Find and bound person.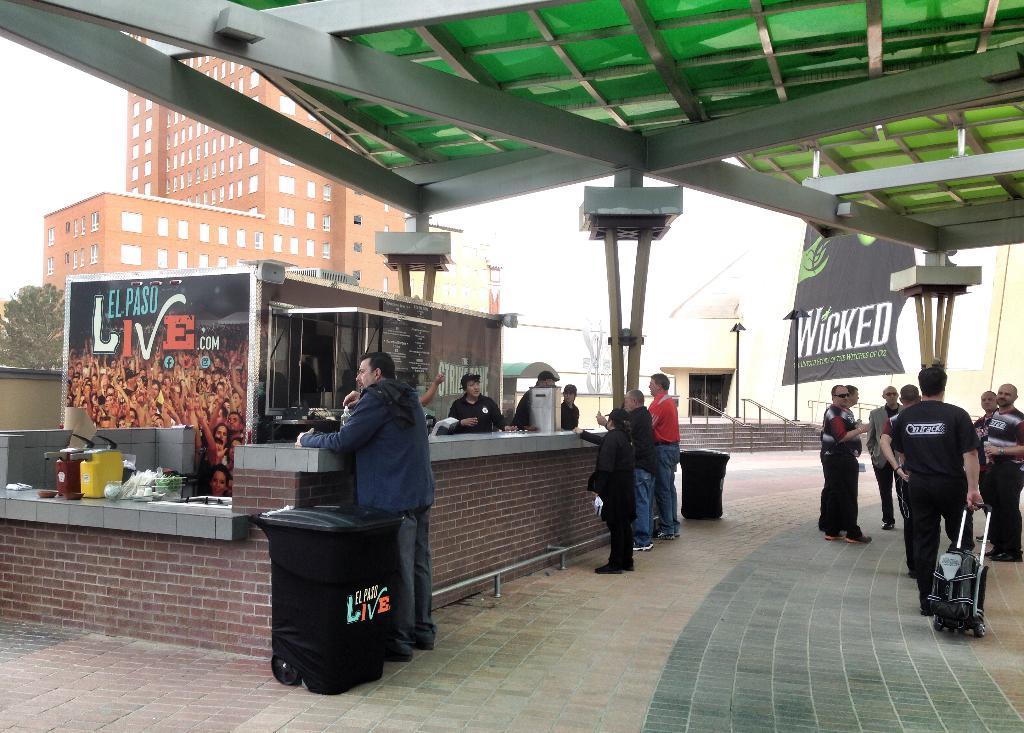
Bound: left=572, top=401, right=646, bottom=581.
